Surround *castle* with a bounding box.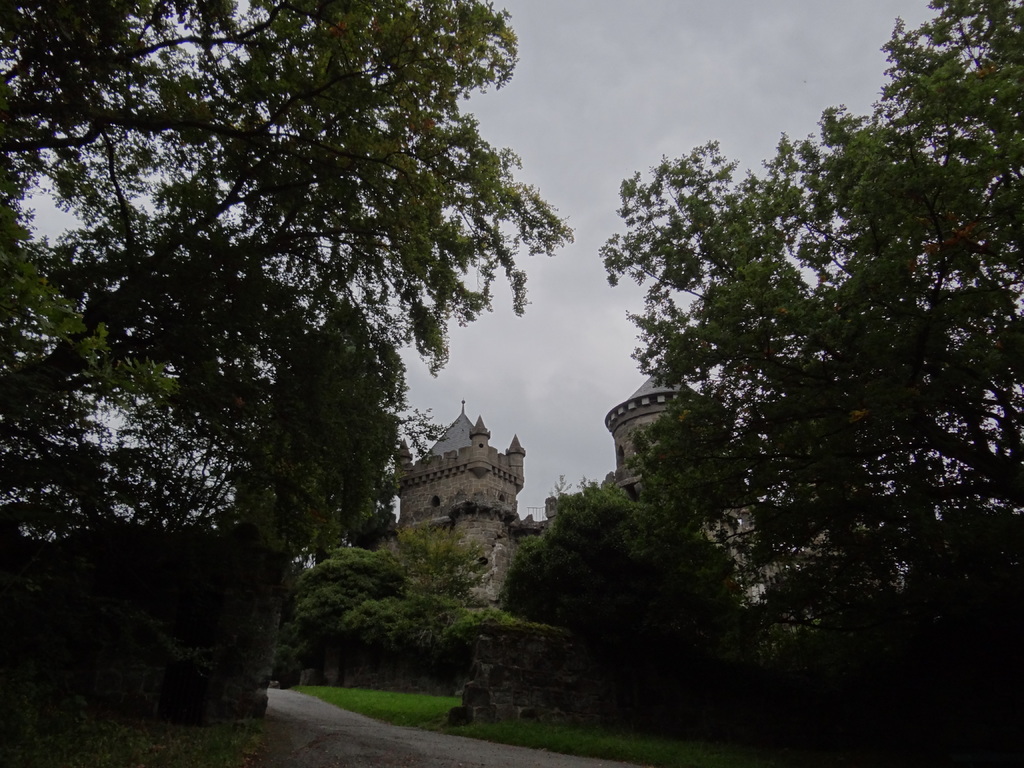
bbox=[377, 390, 546, 579].
